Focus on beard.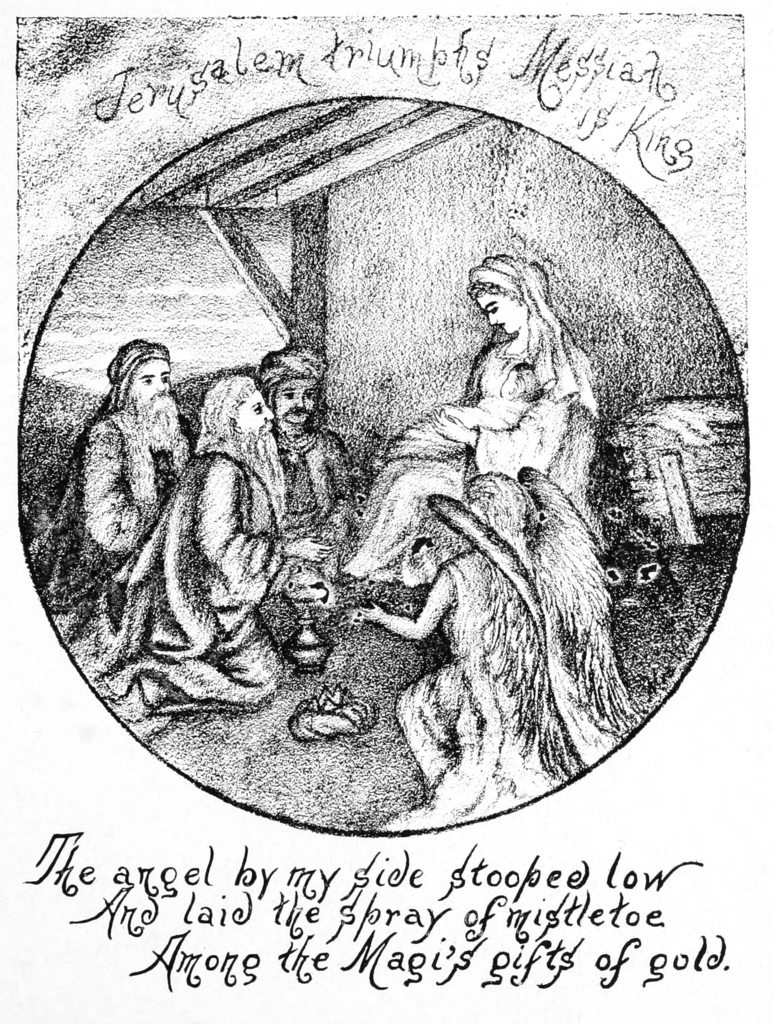
Focused at (124,393,184,458).
